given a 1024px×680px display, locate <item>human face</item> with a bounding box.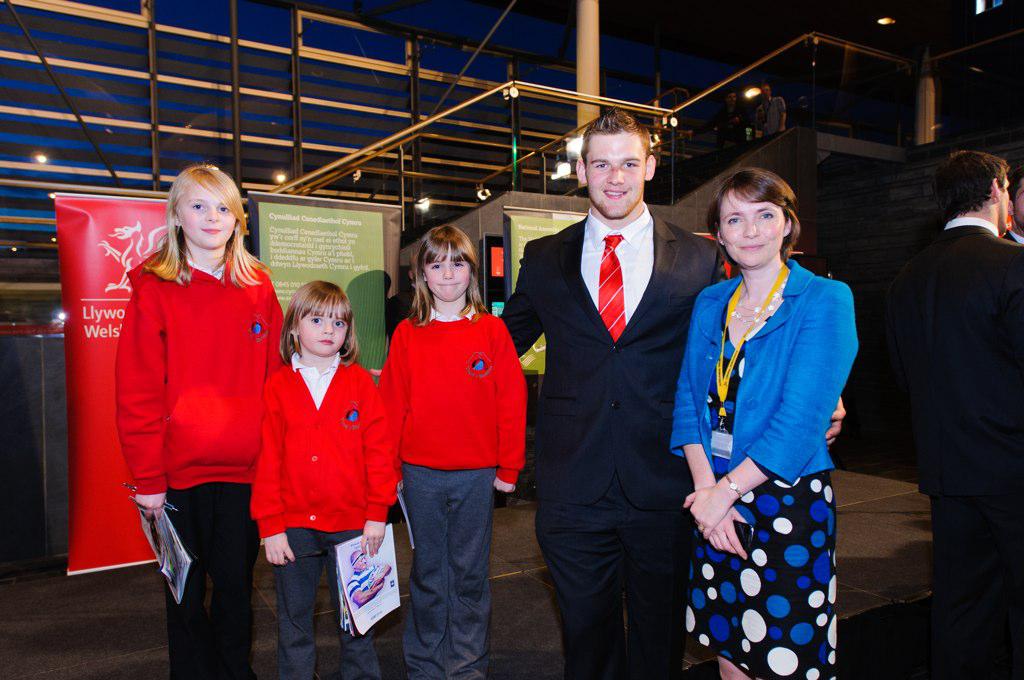
Located: box=[998, 175, 1011, 235].
